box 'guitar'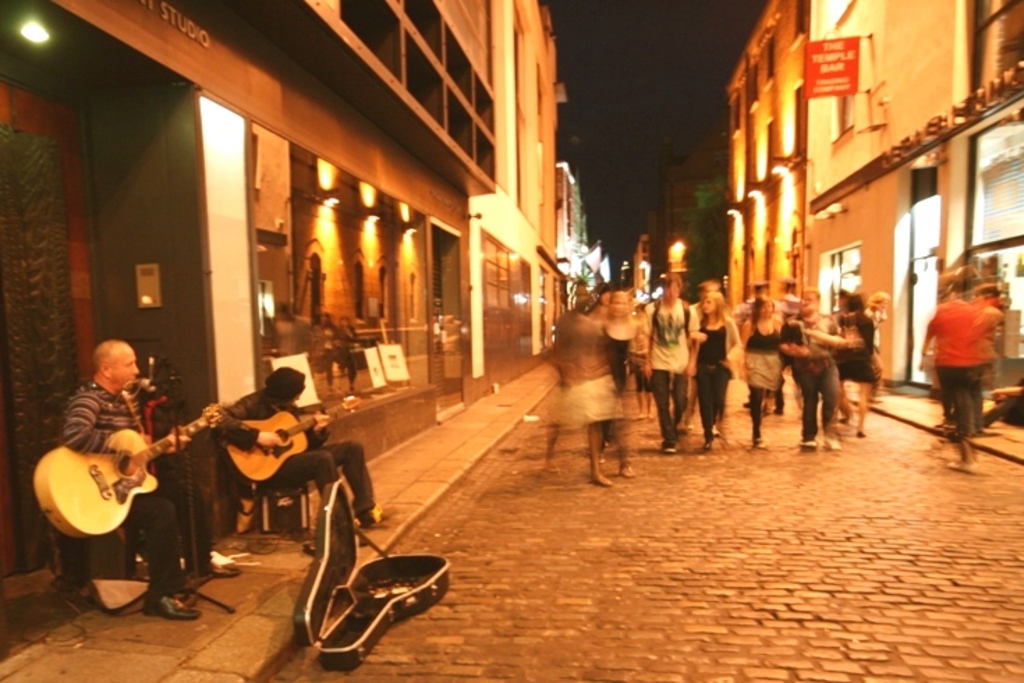
region(28, 397, 284, 555)
